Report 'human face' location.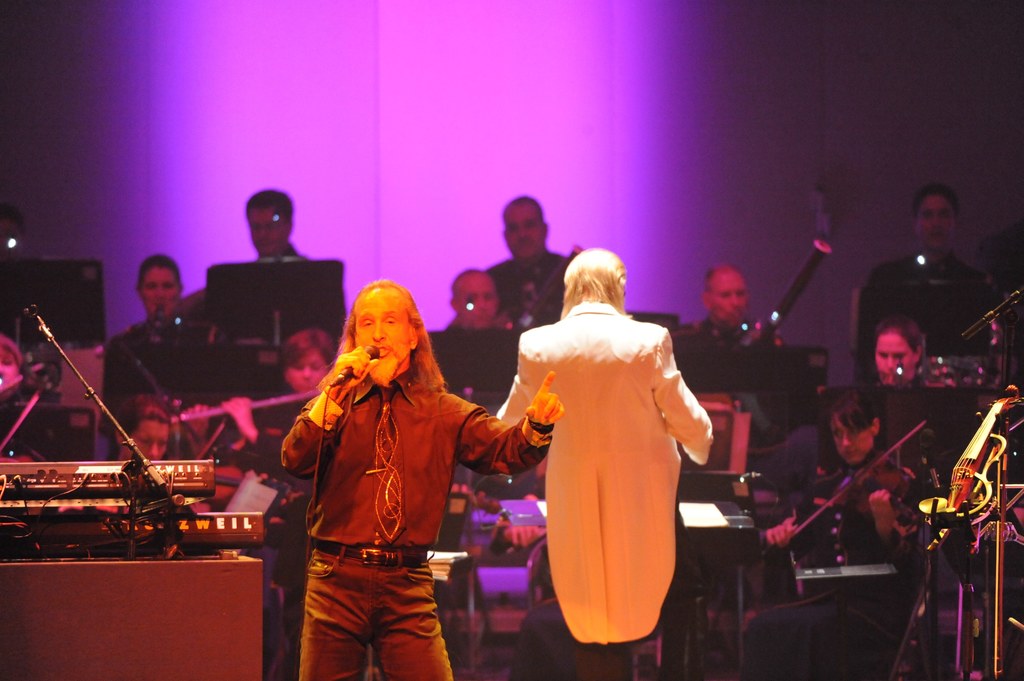
Report: select_region(0, 347, 22, 382).
